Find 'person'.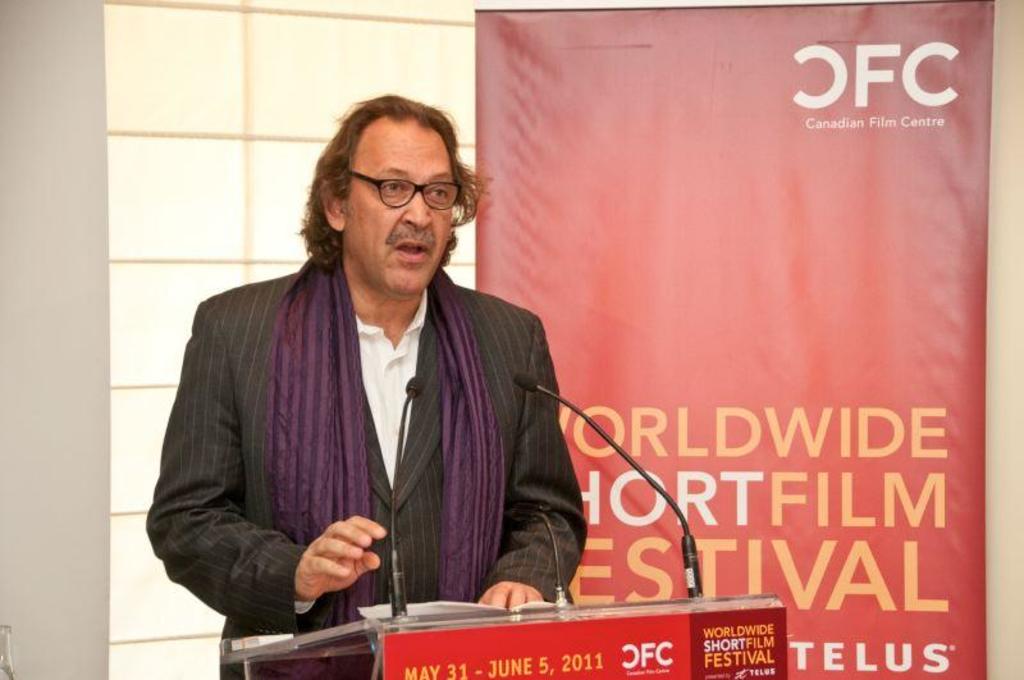
156, 104, 568, 674.
